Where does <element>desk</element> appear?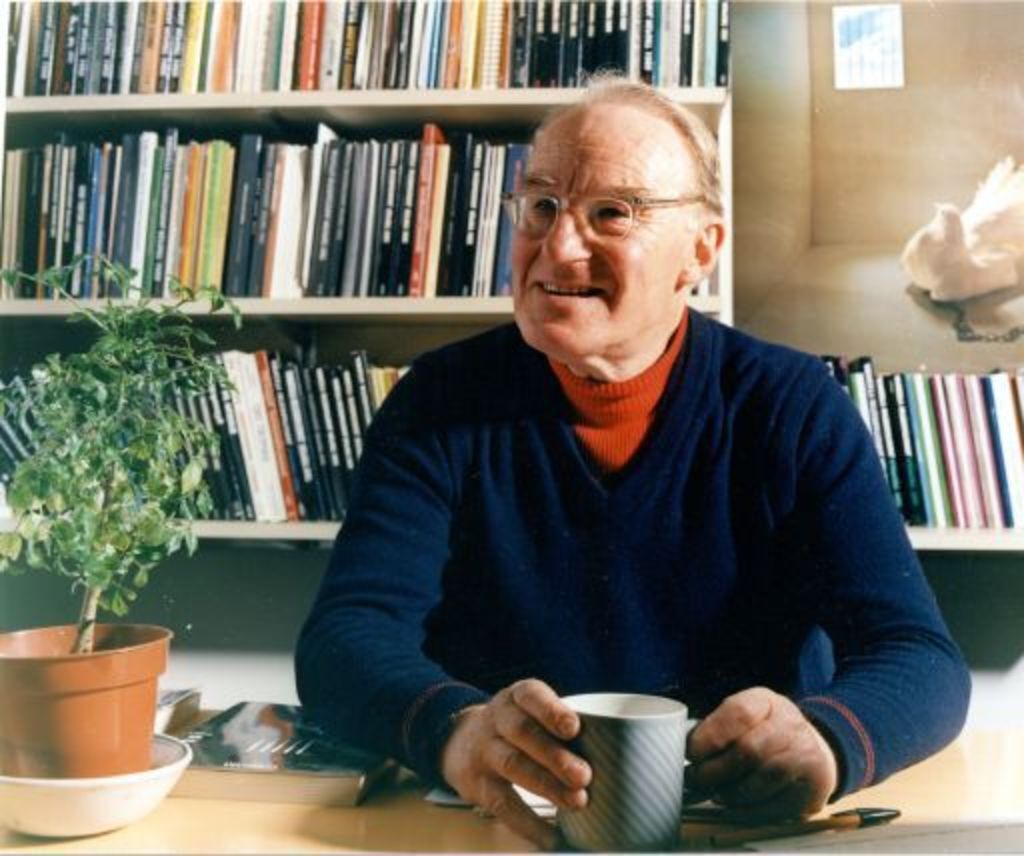
Appears at {"x1": 0, "y1": 708, "x2": 1022, "y2": 854}.
